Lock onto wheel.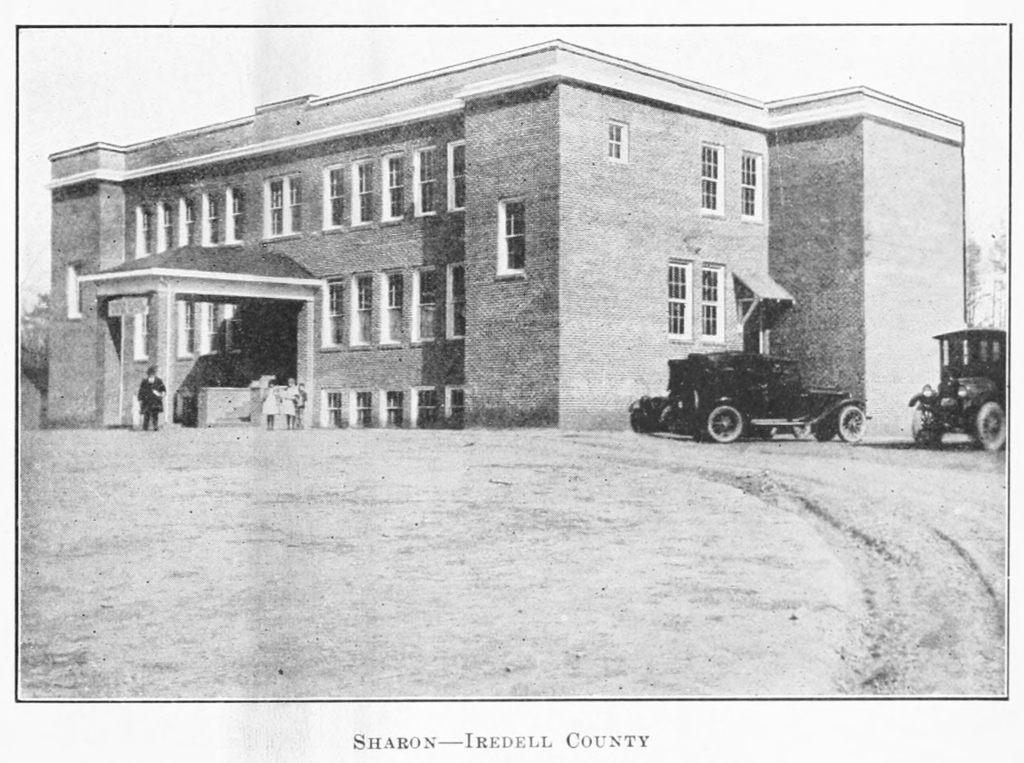
Locked: locate(632, 410, 652, 435).
